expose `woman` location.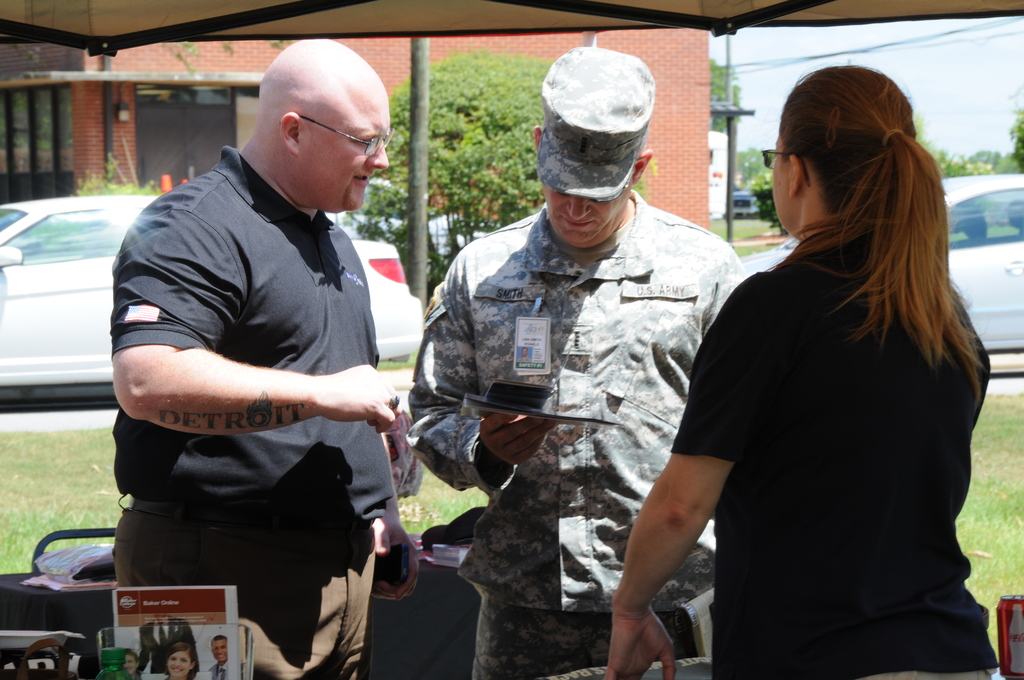
Exposed at bbox=[604, 59, 987, 679].
